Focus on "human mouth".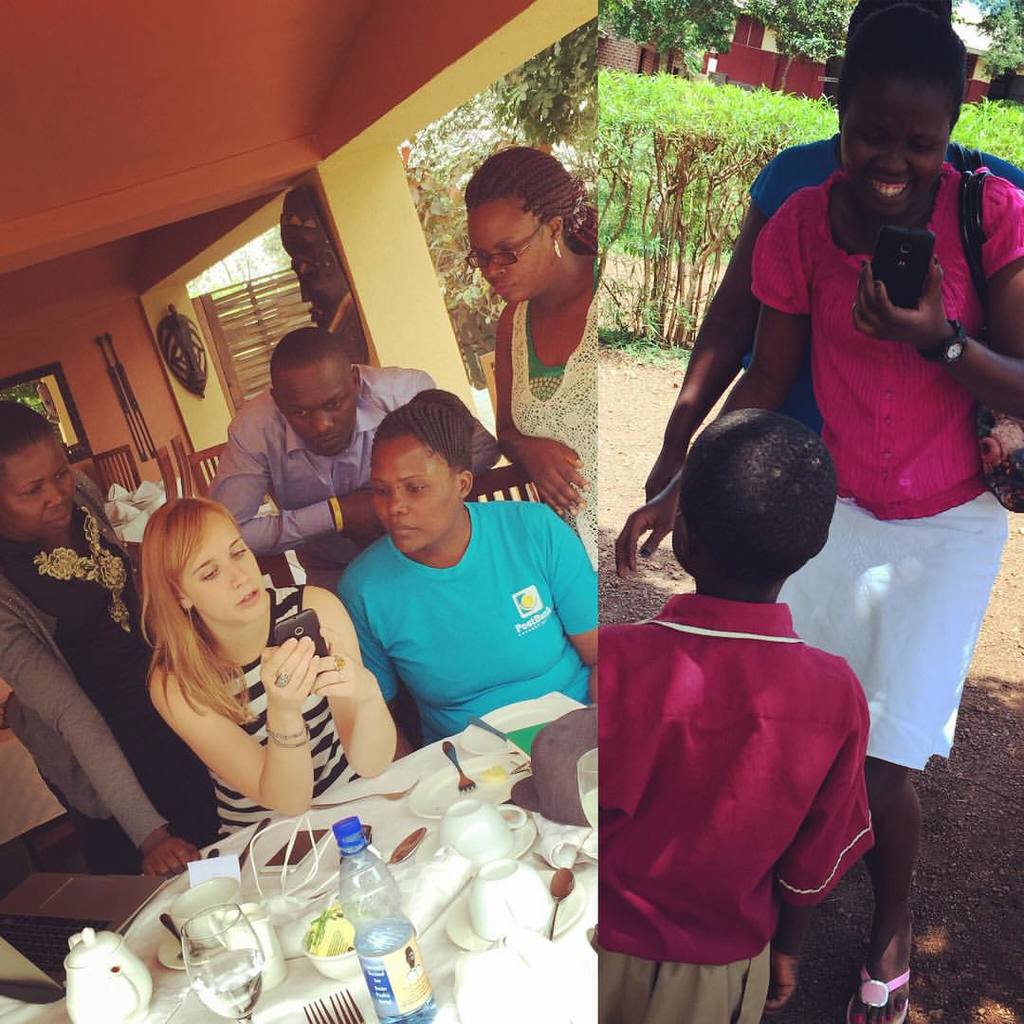
Focused at pyautogui.locateOnScreen(868, 179, 910, 197).
